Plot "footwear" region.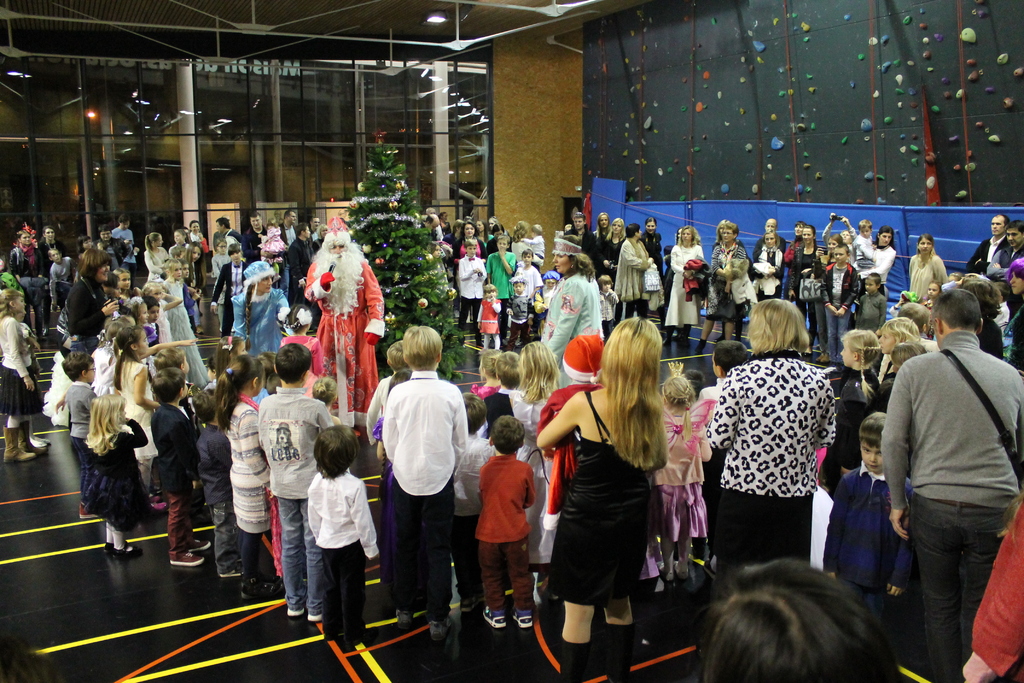
Plotted at BBox(100, 541, 117, 550).
